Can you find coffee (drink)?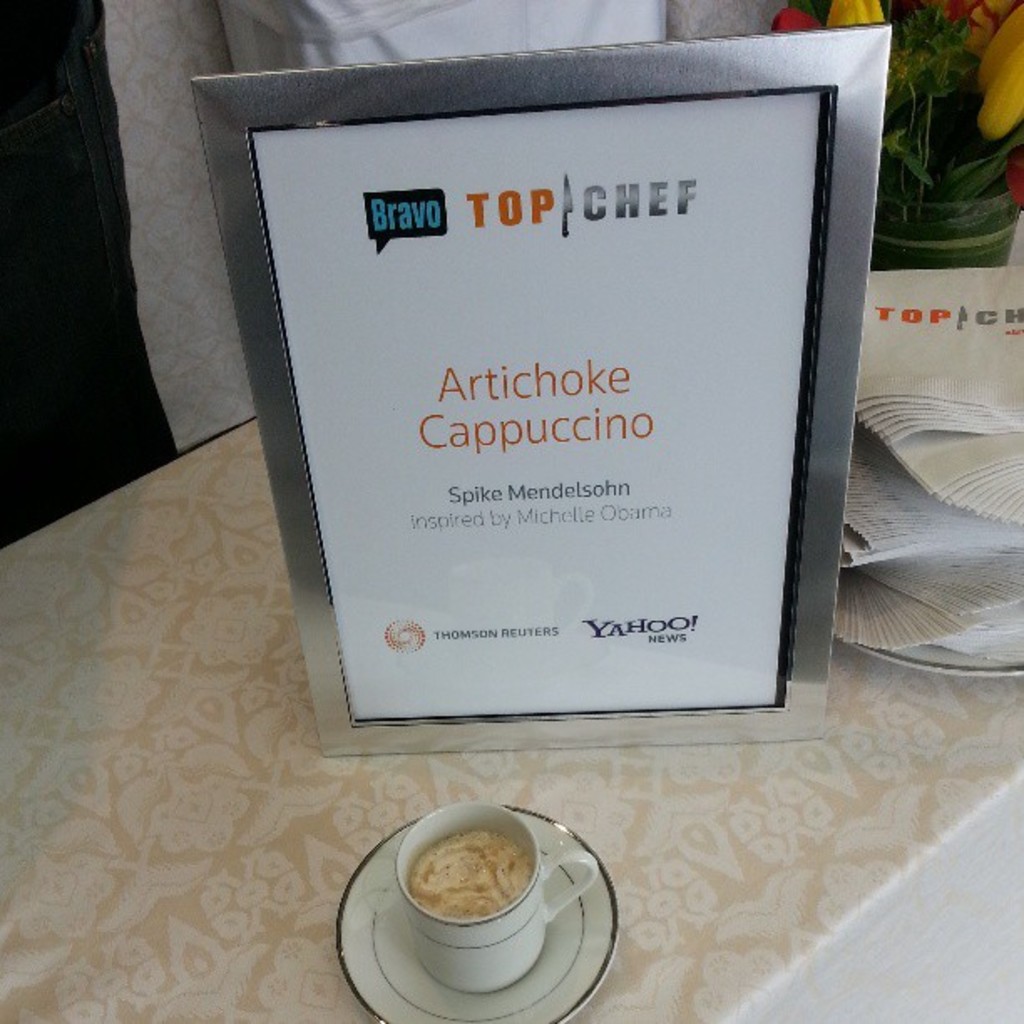
Yes, bounding box: bbox(385, 796, 609, 1019).
